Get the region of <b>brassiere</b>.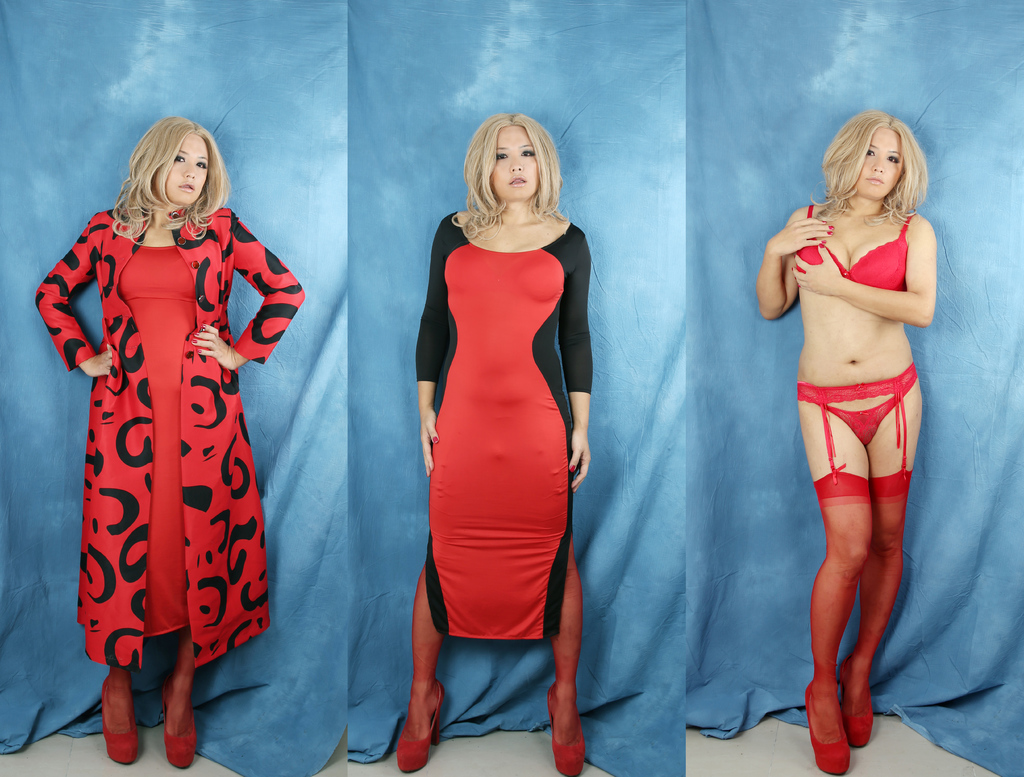
[819, 221, 930, 312].
